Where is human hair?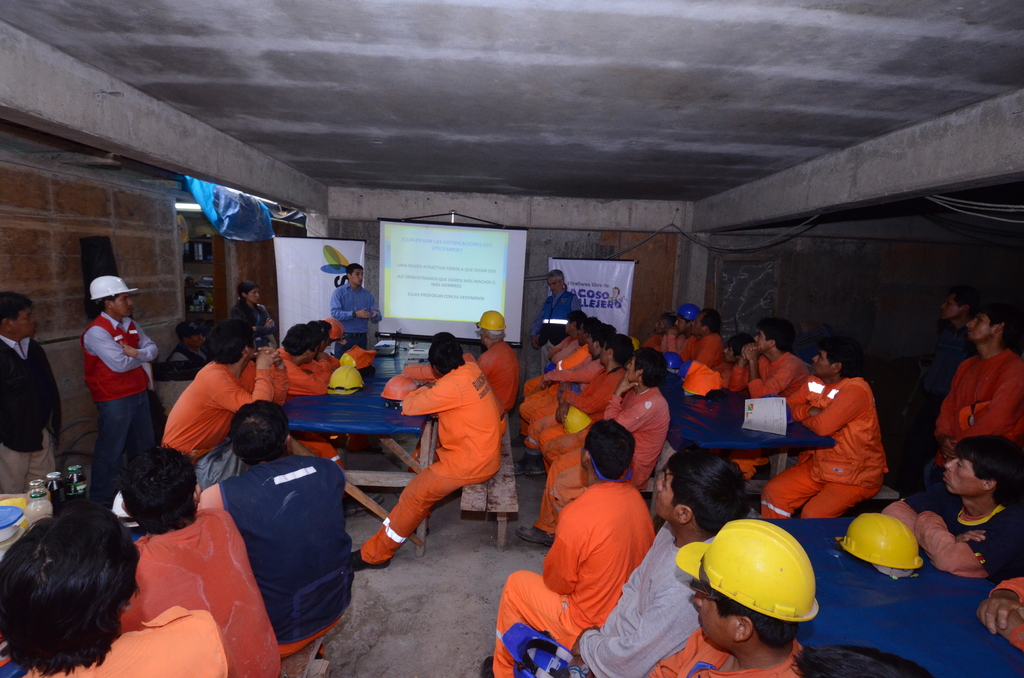
590 322 618 342.
